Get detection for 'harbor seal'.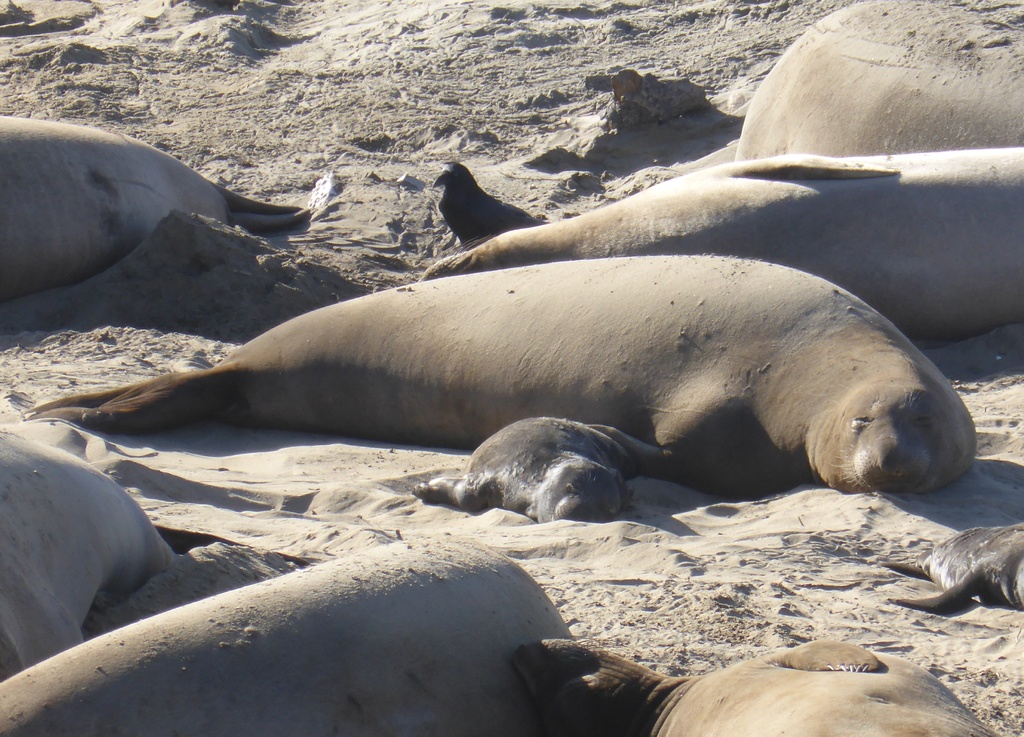
Detection: 22/255/984/496.
